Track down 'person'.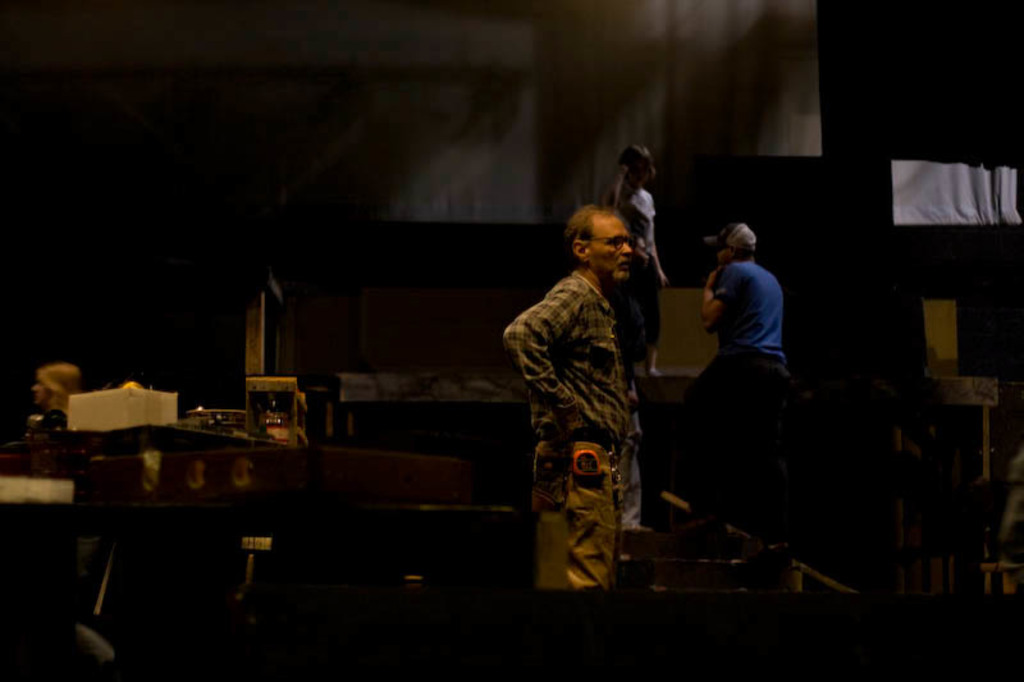
Tracked to (left=666, top=219, right=797, bottom=518).
